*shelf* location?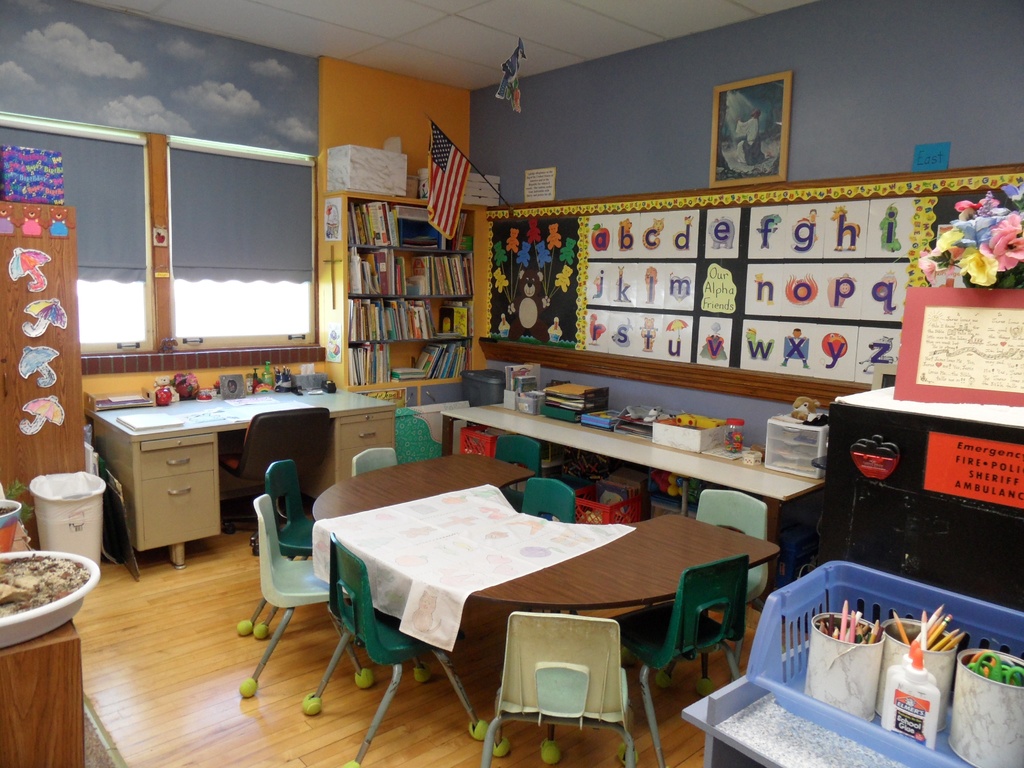
<region>136, 430, 223, 548</region>
